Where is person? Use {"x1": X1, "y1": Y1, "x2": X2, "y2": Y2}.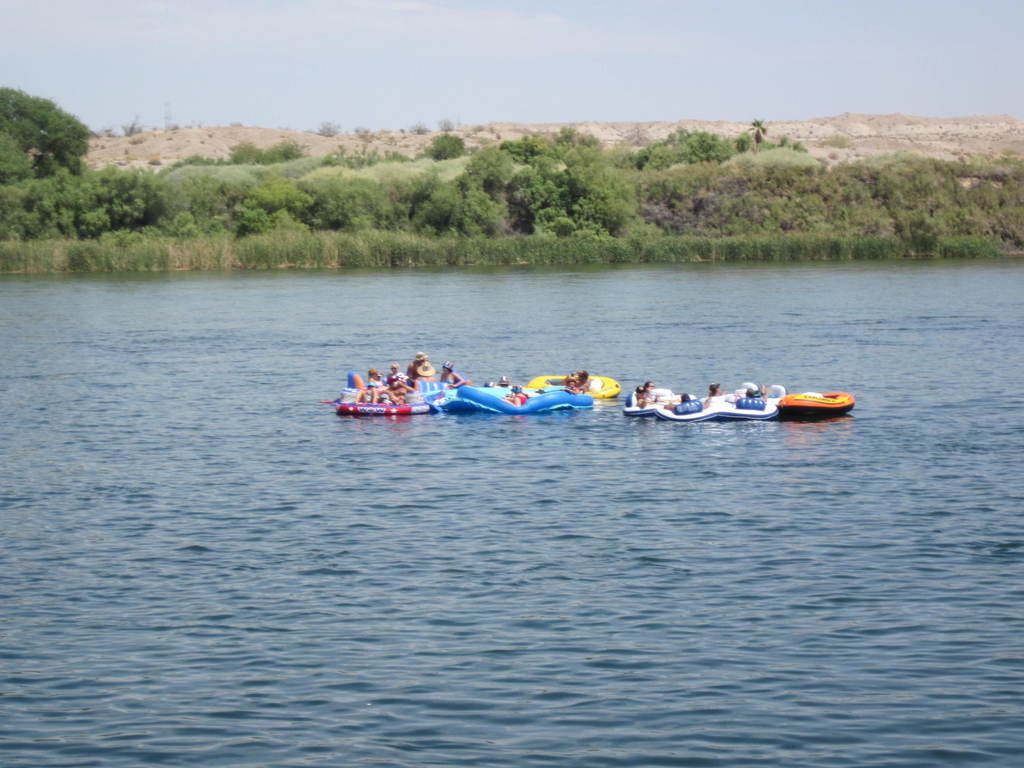
{"x1": 322, "y1": 369, "x2": 384, "y2": 403}.
